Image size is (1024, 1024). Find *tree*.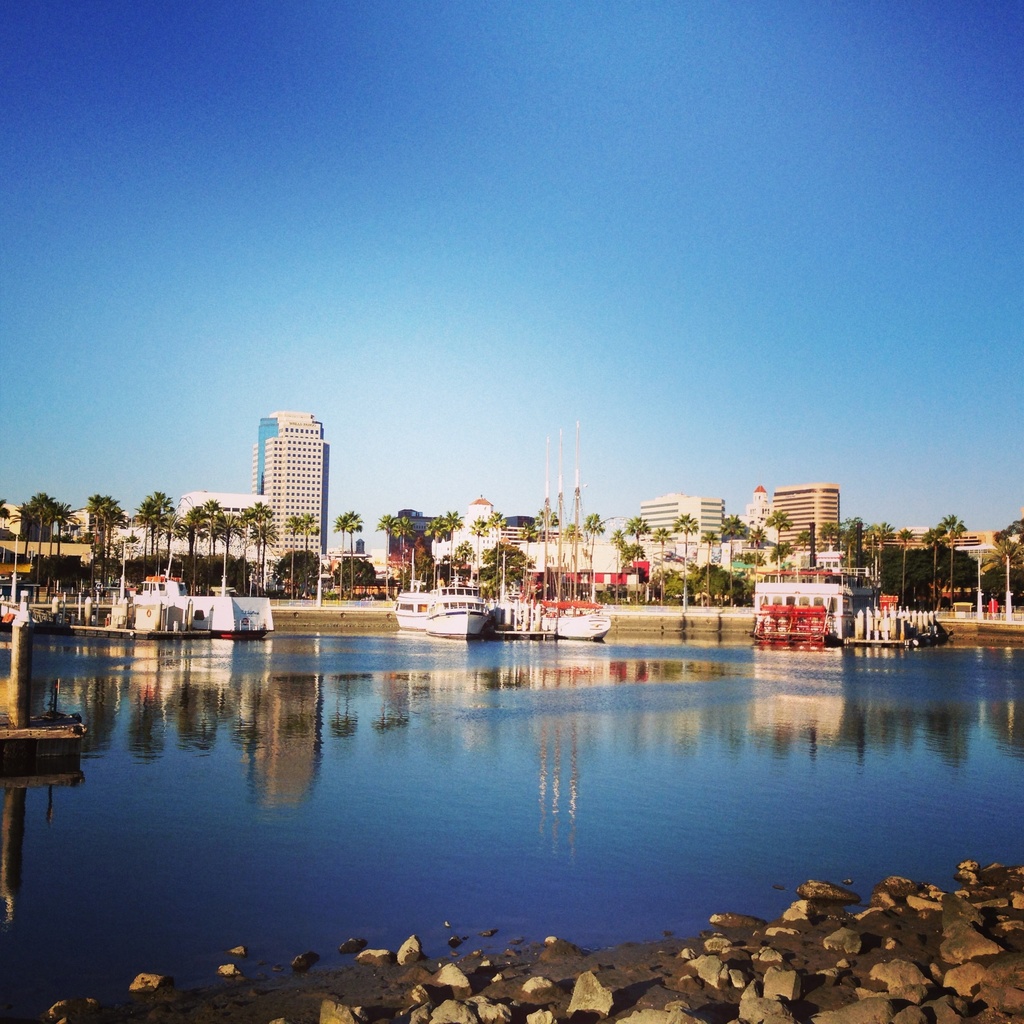
box=[578, 506, 606, 532].
